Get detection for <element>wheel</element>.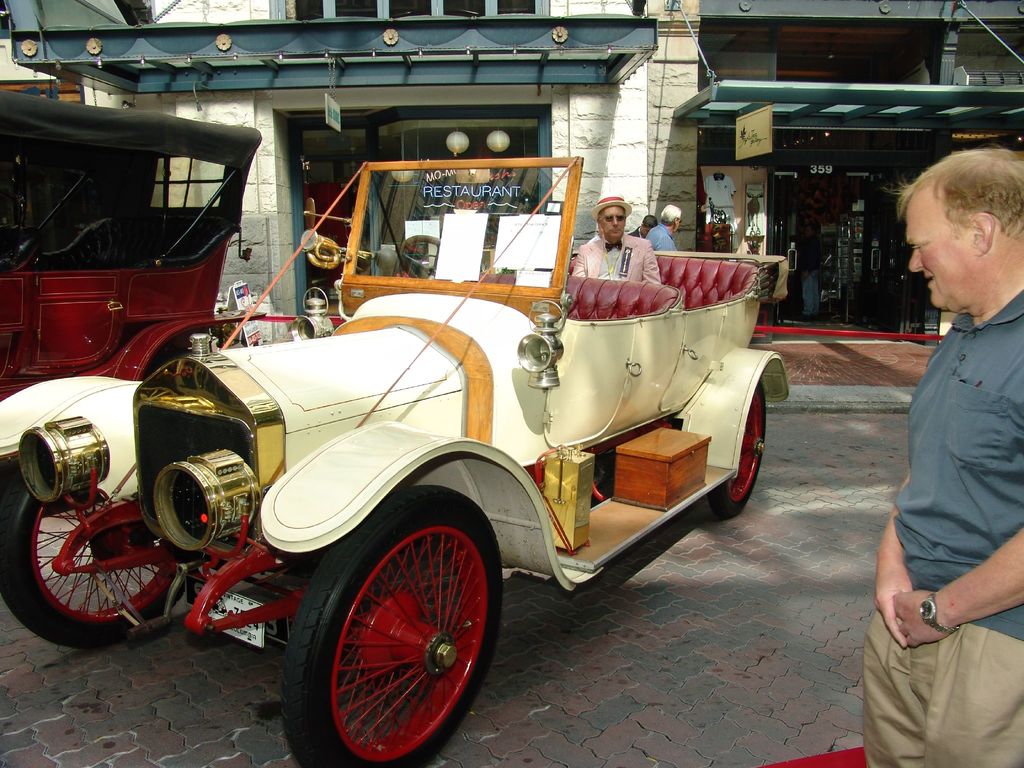
Detection: region(0, 463, 189, 653).
